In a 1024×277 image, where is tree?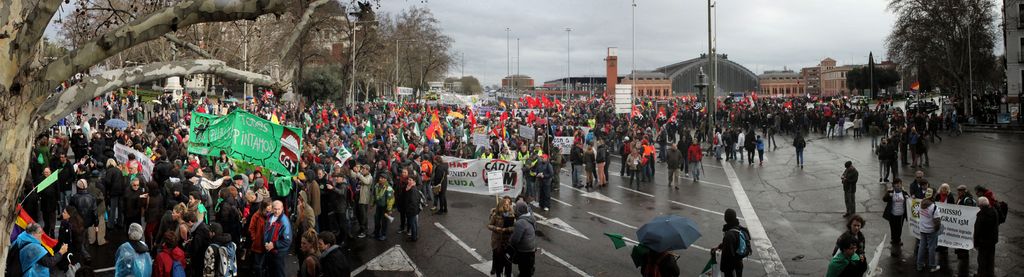
[left=0, top=0, right=339, bottom=276].
